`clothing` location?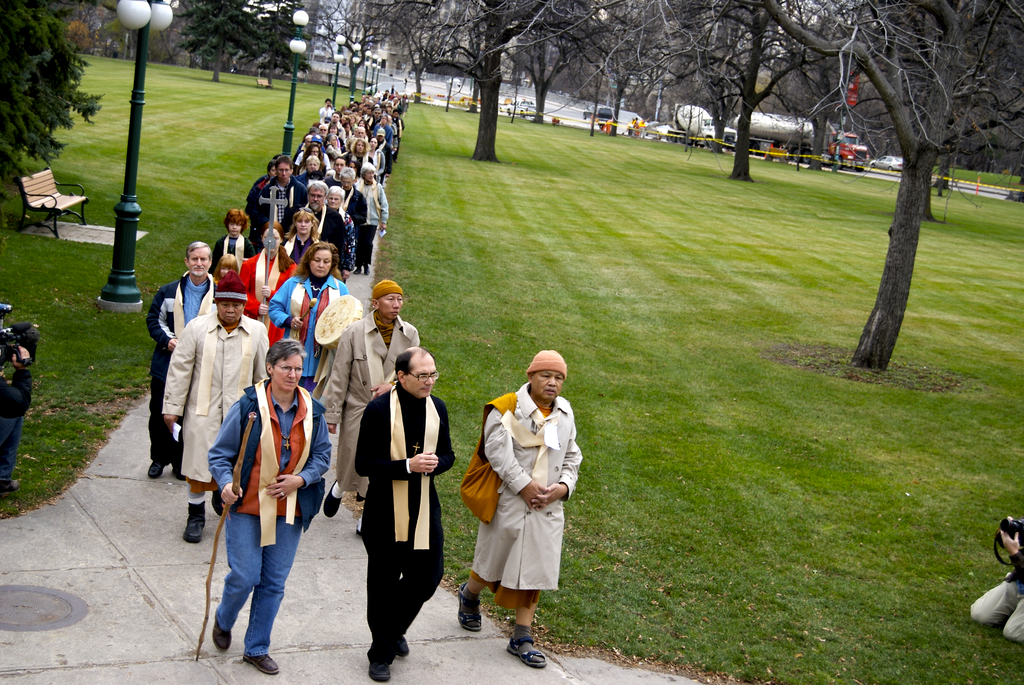
Rect(970, 575, 1020, 640)
